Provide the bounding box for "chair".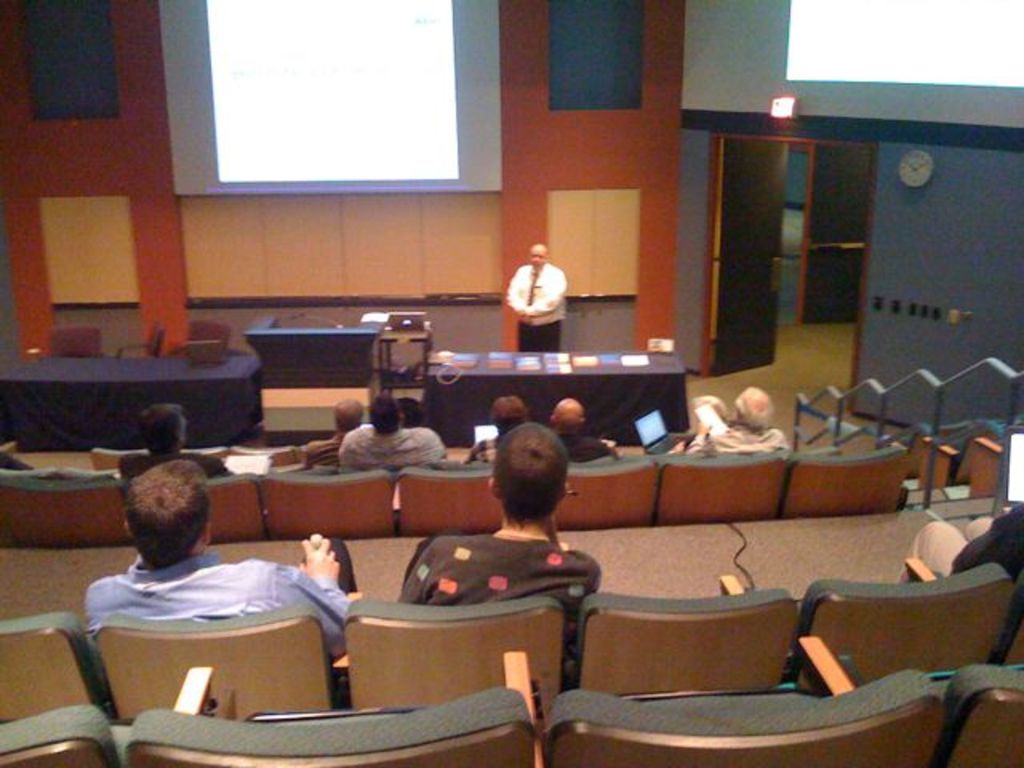
{"left": 782, "top": 445, "right": 909, "bottom": 517}.
